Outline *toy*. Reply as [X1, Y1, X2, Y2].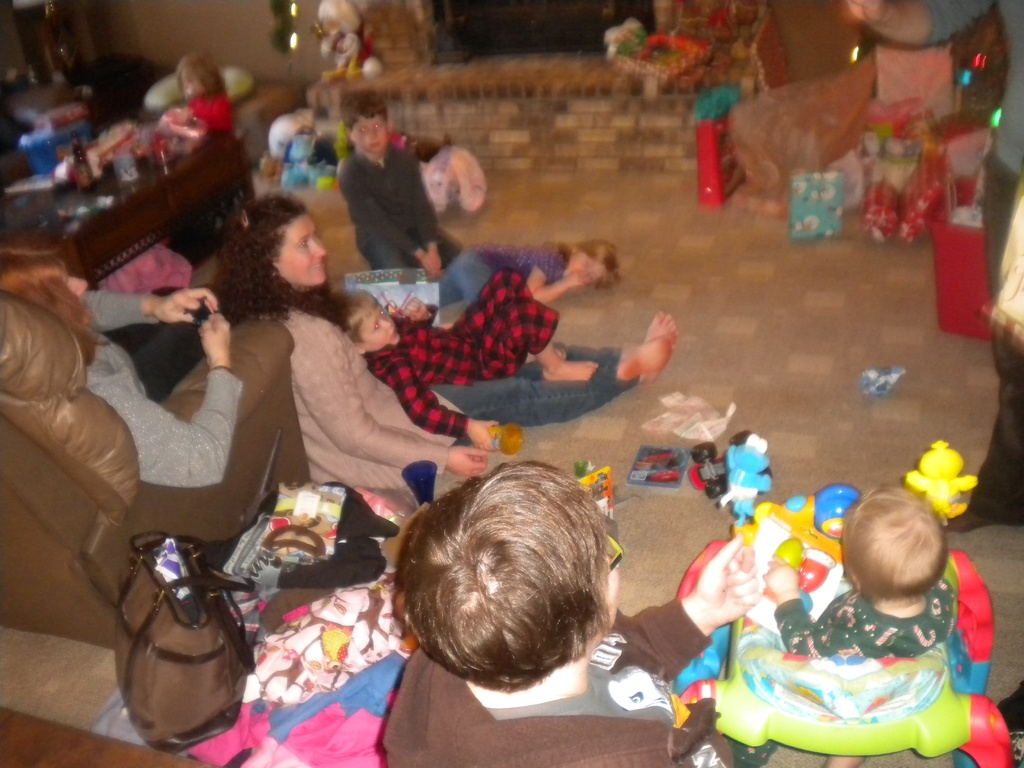
[321, 0, 385, 83].
